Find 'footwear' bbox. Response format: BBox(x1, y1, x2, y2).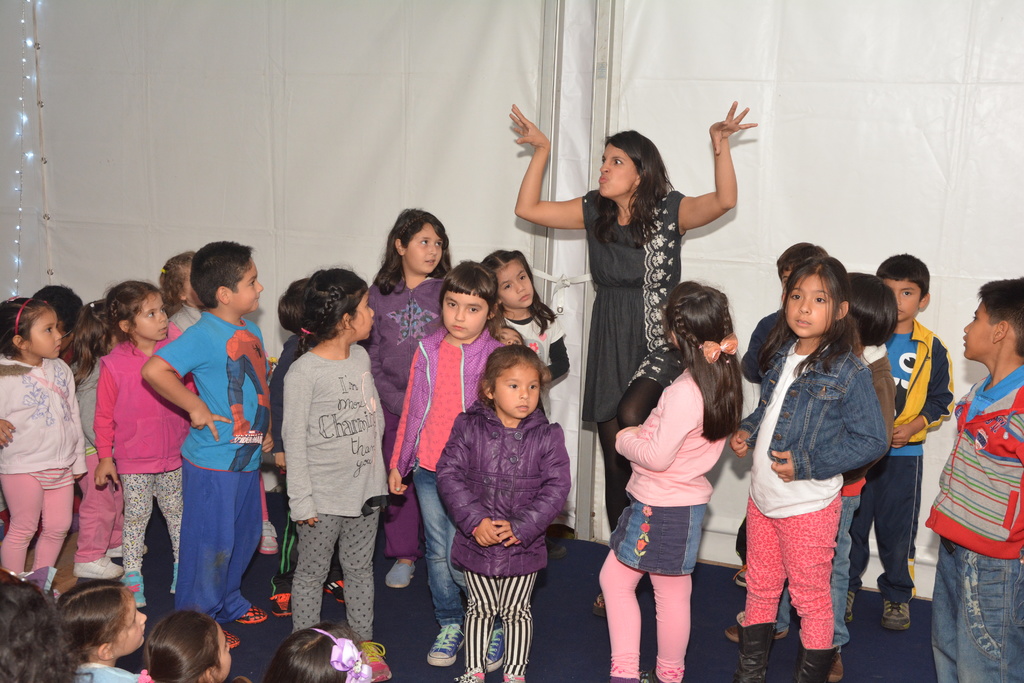
BBox(223, 627, 236, 650).
